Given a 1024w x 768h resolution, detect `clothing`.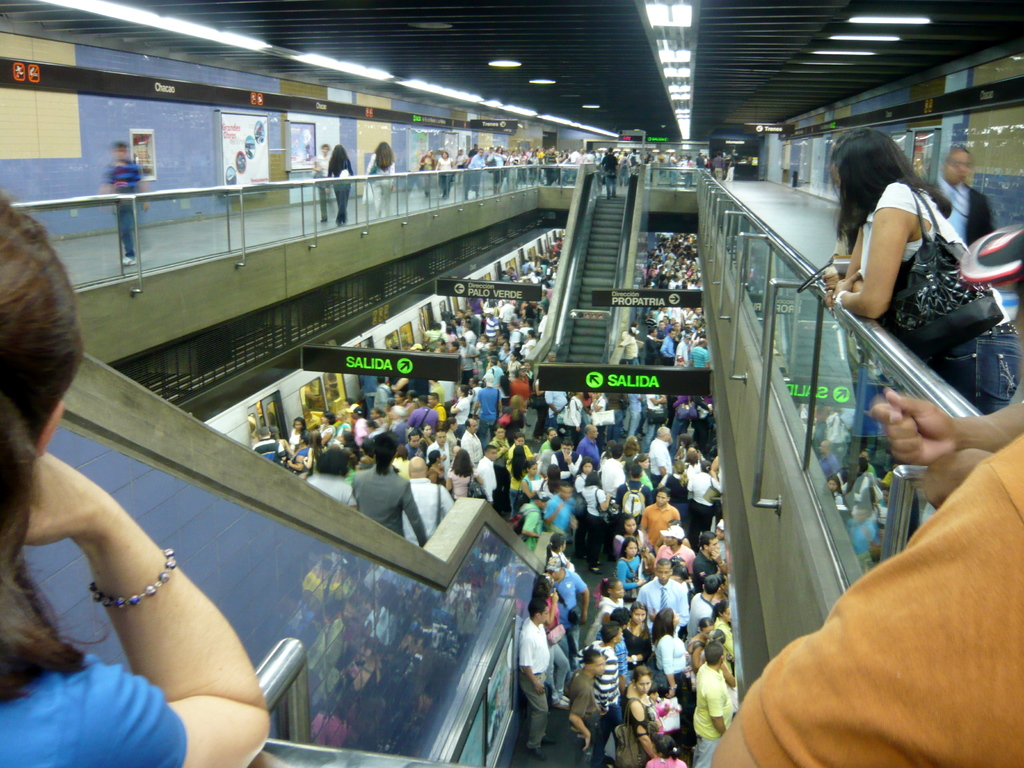
{"left": 477, "top": 386, "right": 497, "bottom": 435}.
